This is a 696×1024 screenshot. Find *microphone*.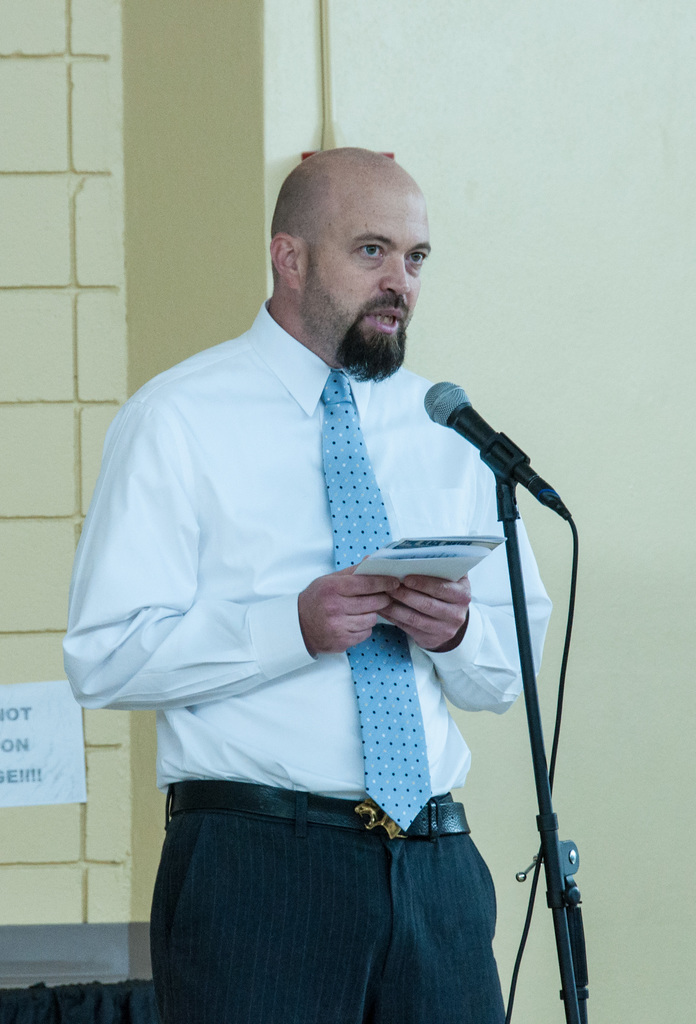
Bounding box: 417 378 575 525.
